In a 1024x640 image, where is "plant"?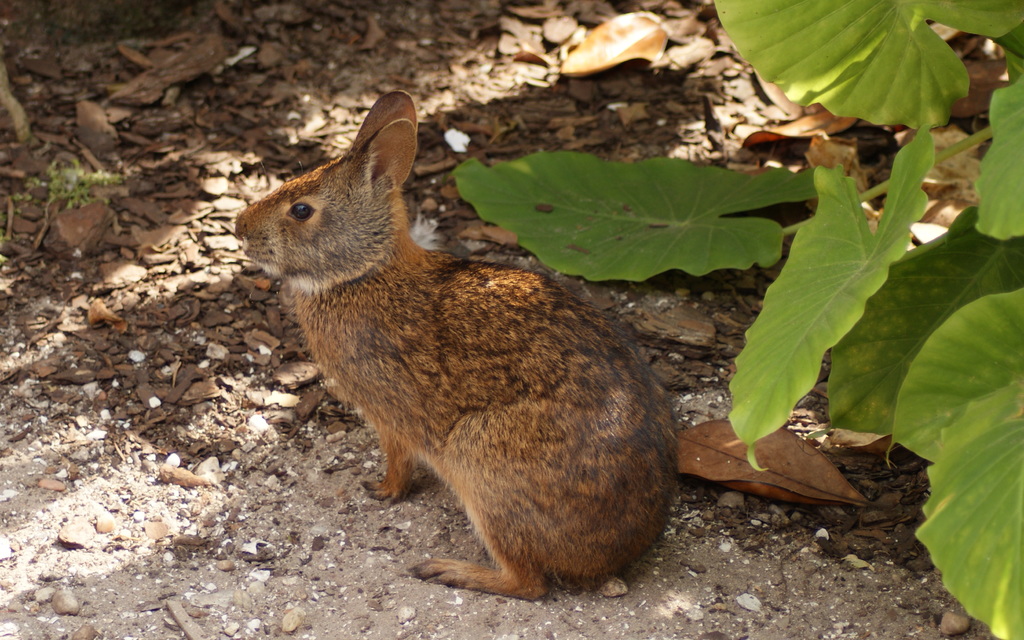
select_region(447, 0, 1023, 639).
